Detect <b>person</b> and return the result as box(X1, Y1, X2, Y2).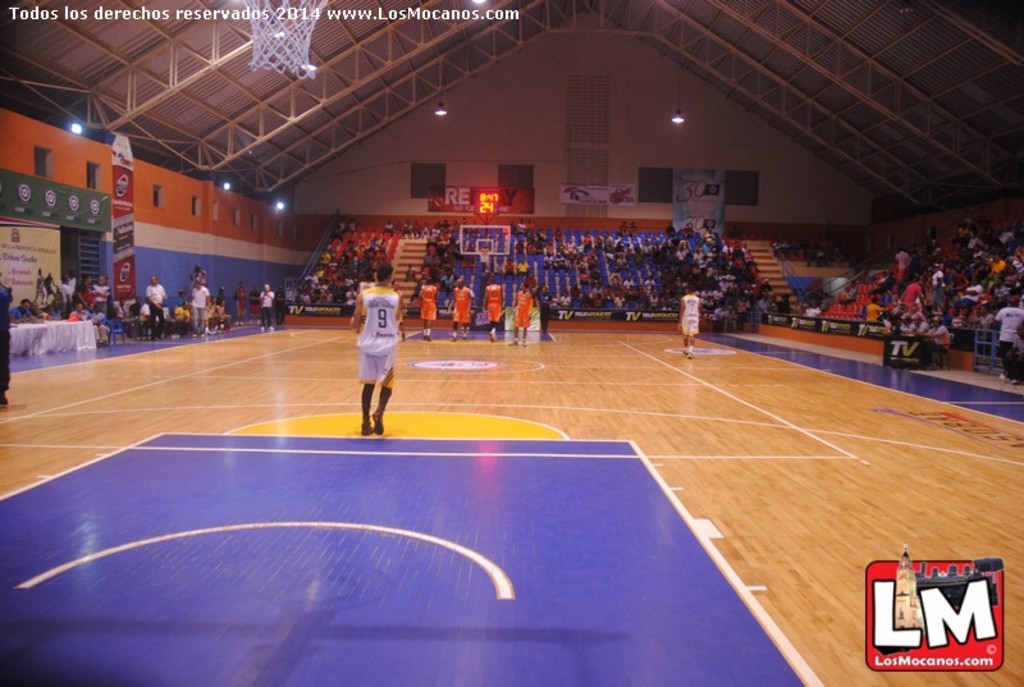
box(504, 276, 534, 348).
